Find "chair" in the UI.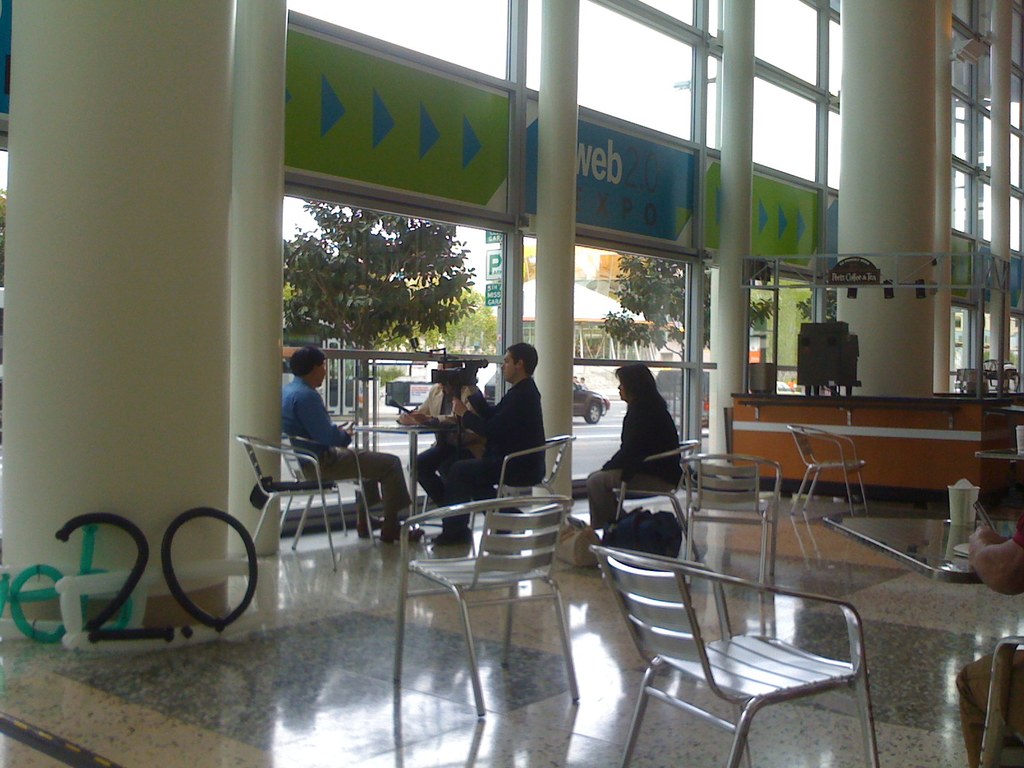
UI element at bbox=[588, 488, 899, 759].
